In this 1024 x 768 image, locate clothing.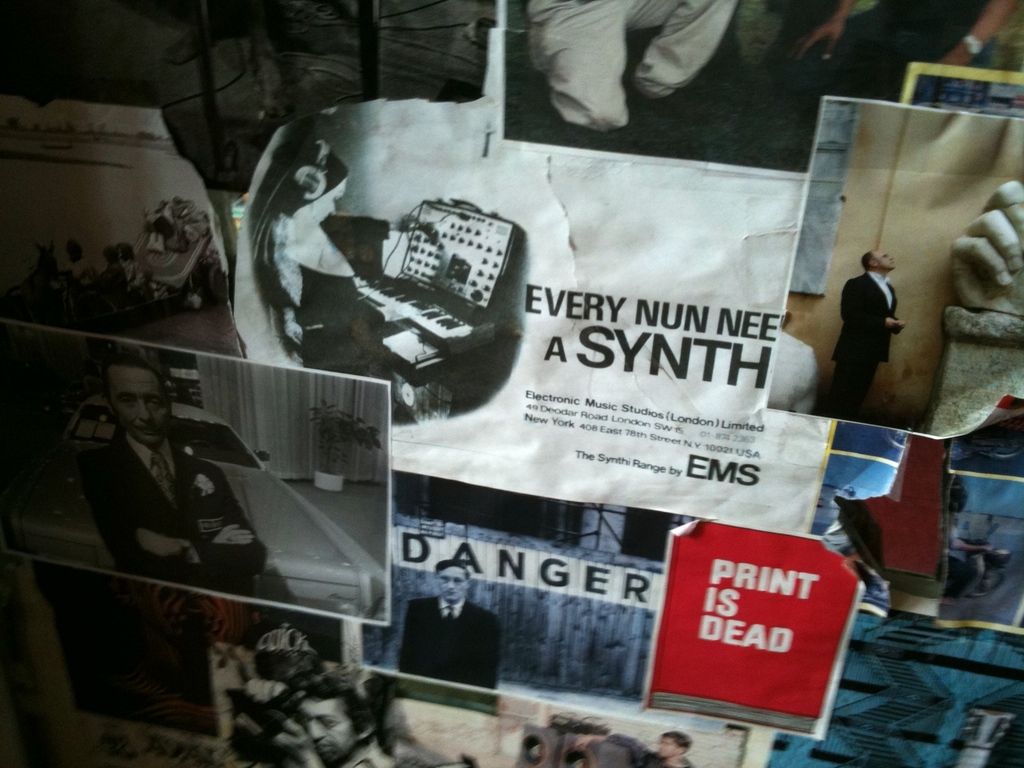
Bounding box: l=829, t=271, r=895, b=362.
